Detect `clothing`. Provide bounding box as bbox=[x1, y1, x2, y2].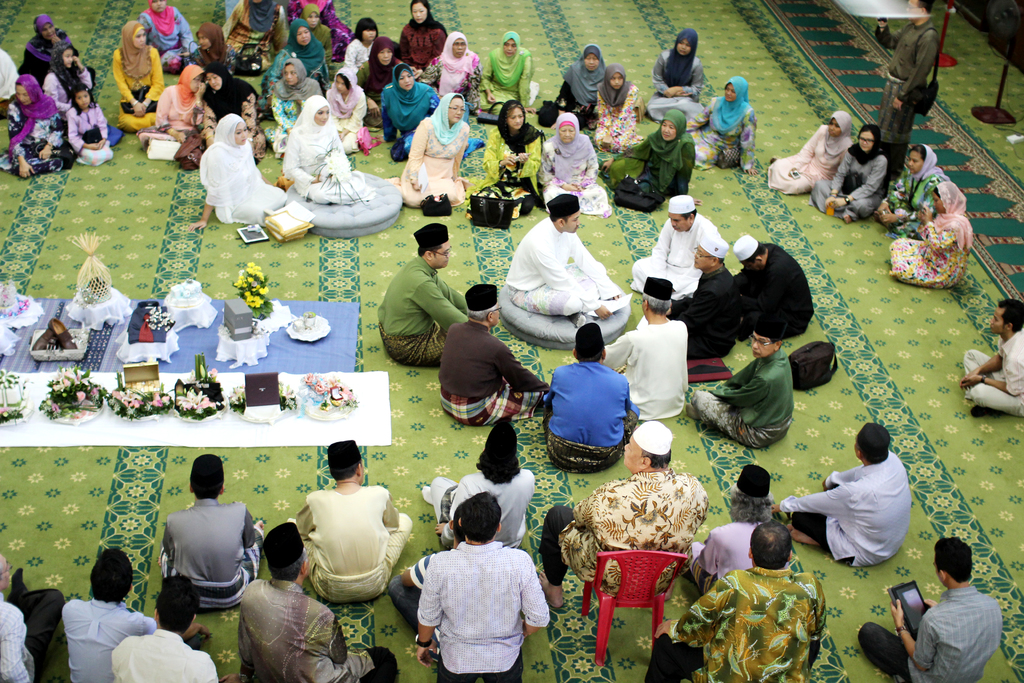
bbox=[818, 144, 885, 225].
